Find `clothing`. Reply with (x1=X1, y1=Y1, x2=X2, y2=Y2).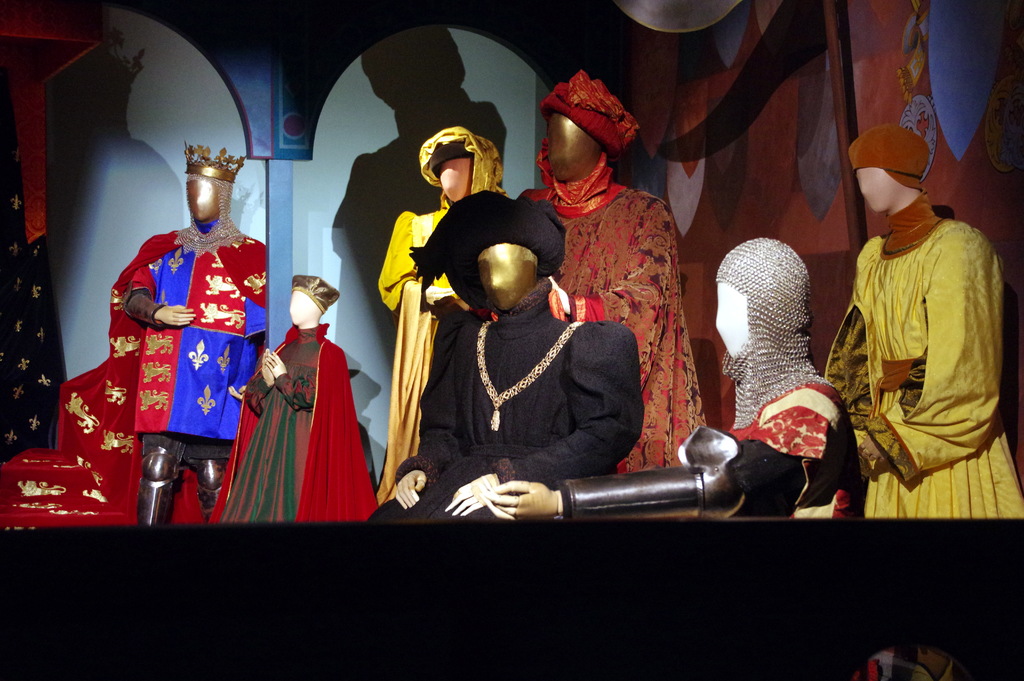
(x1=709, y1=364, x2=877, y2=524).
